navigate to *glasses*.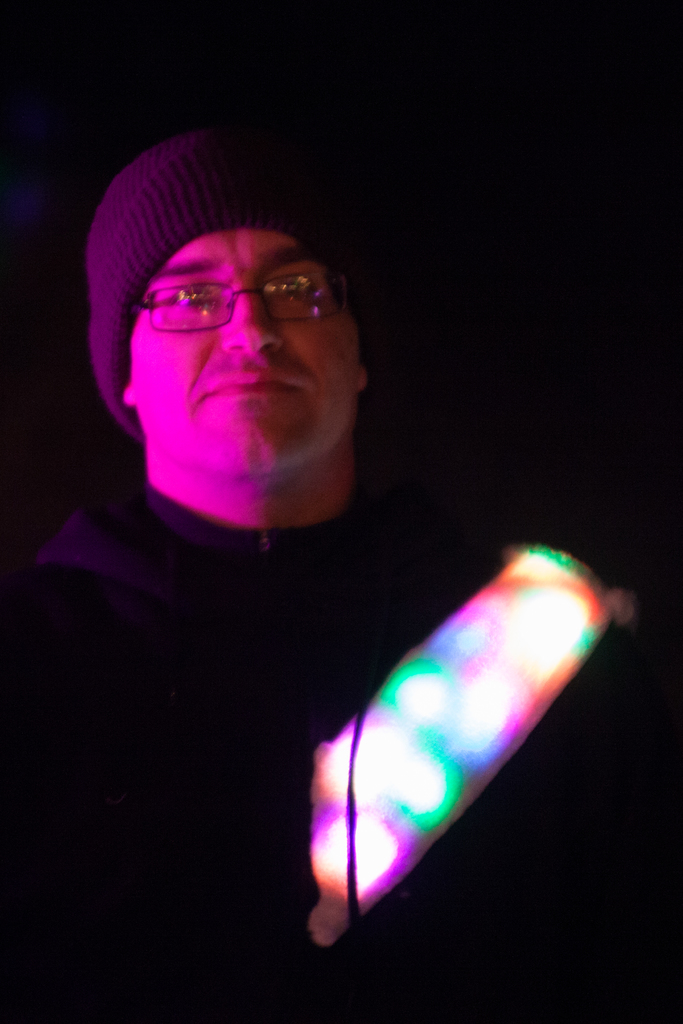
Navigation target: bbox(108, 252, 351, 339).
